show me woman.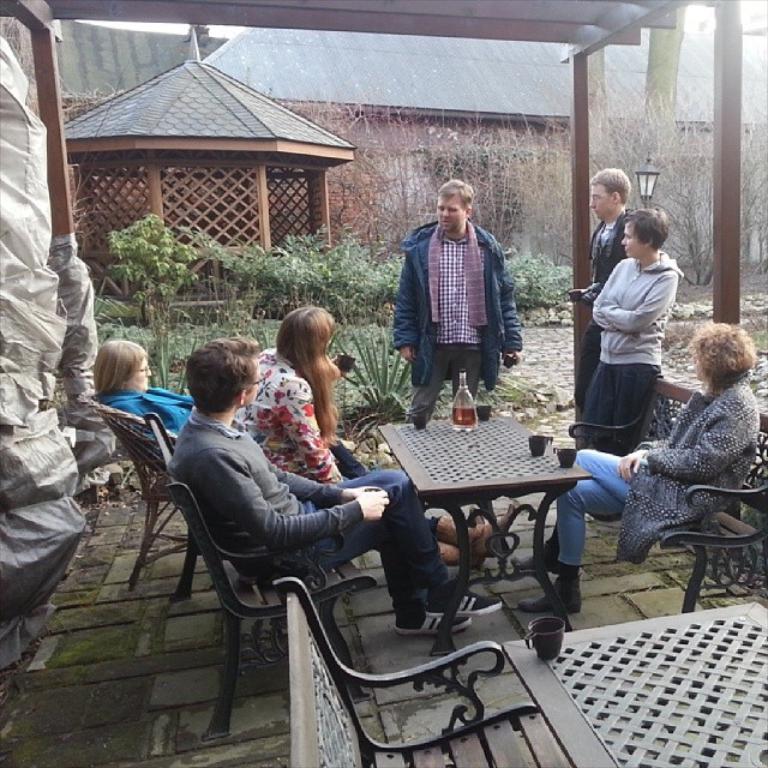
woman is here: <bbox>569, 199, 676, 444</bbox>.
